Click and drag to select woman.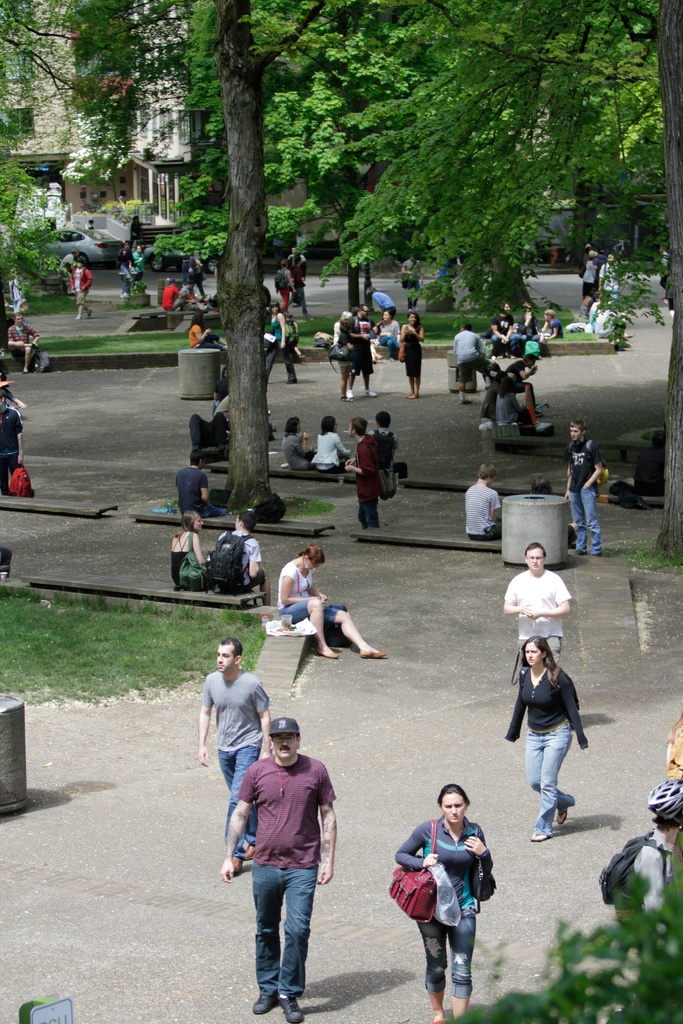
Selection: x1=169 y1=509 x2=206 y2=588.
